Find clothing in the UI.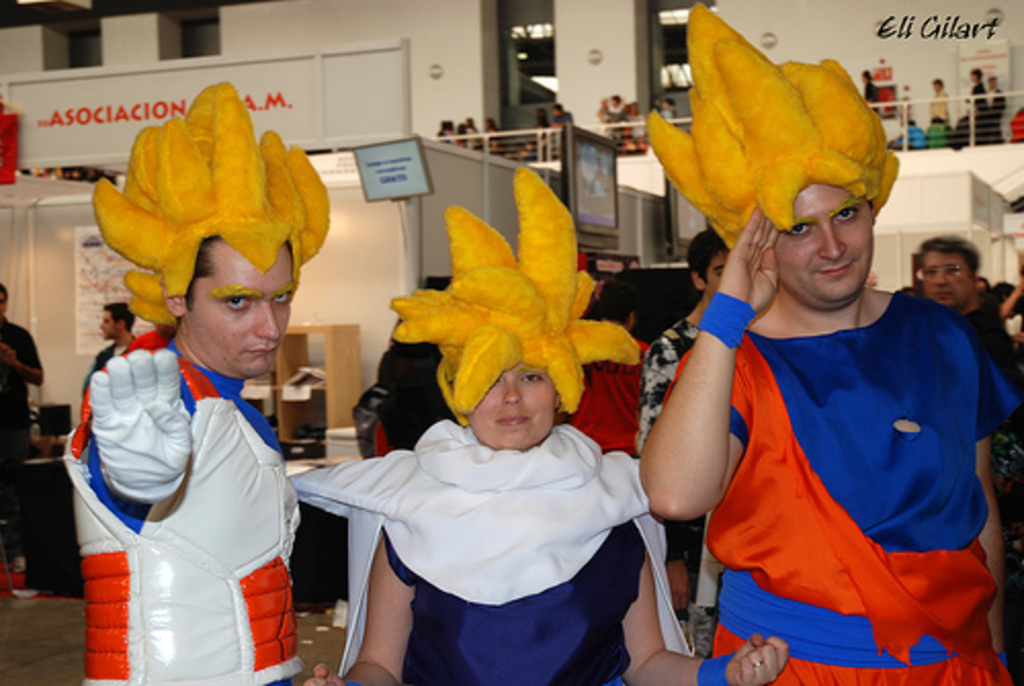
UI element at crop(285, 412, 705, 684).
